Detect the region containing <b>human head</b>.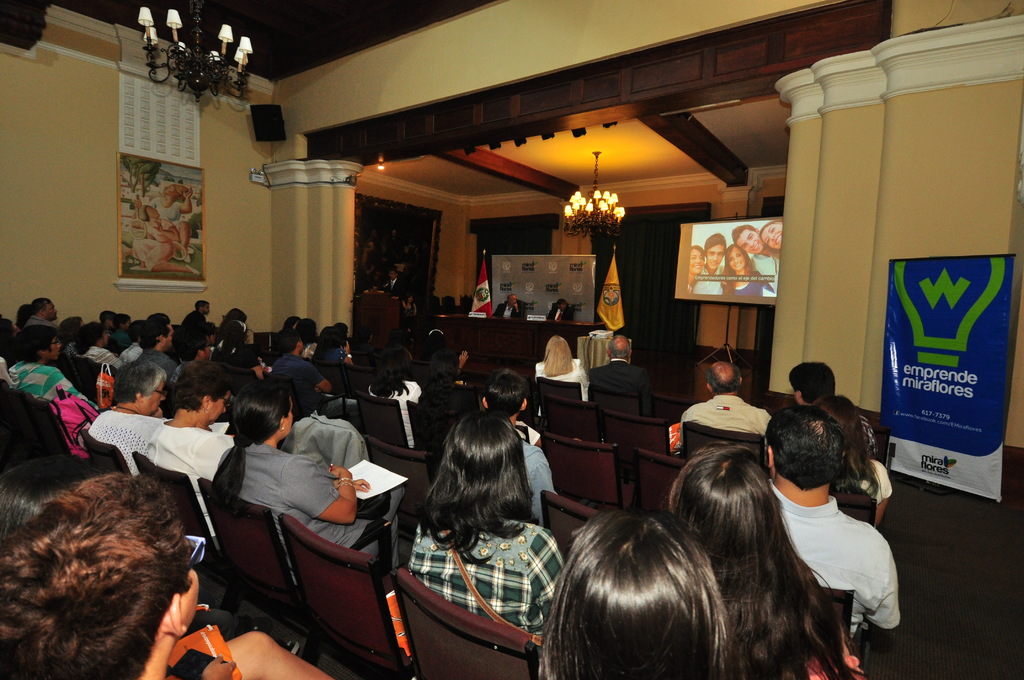
<box>758,219,786,255</box>.
